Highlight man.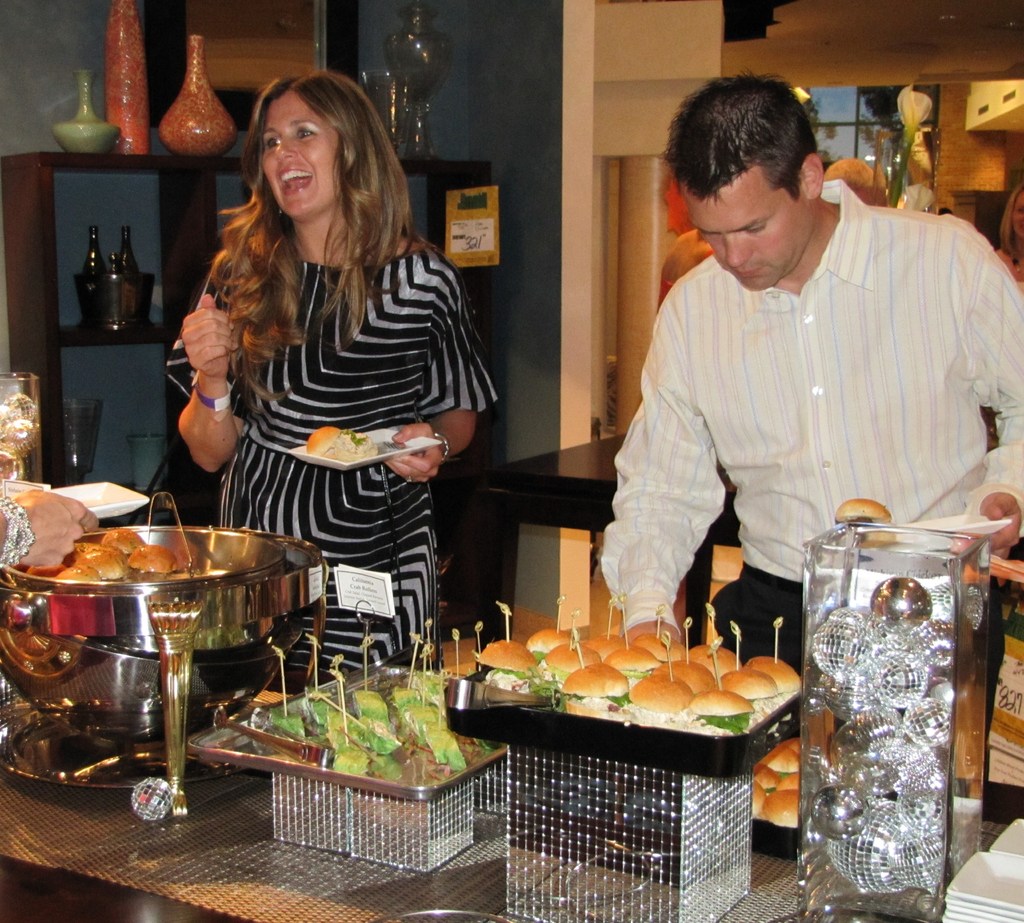
Highlighted region: pyautogui.locateOnScreen(580, 95, 1004, 659).
